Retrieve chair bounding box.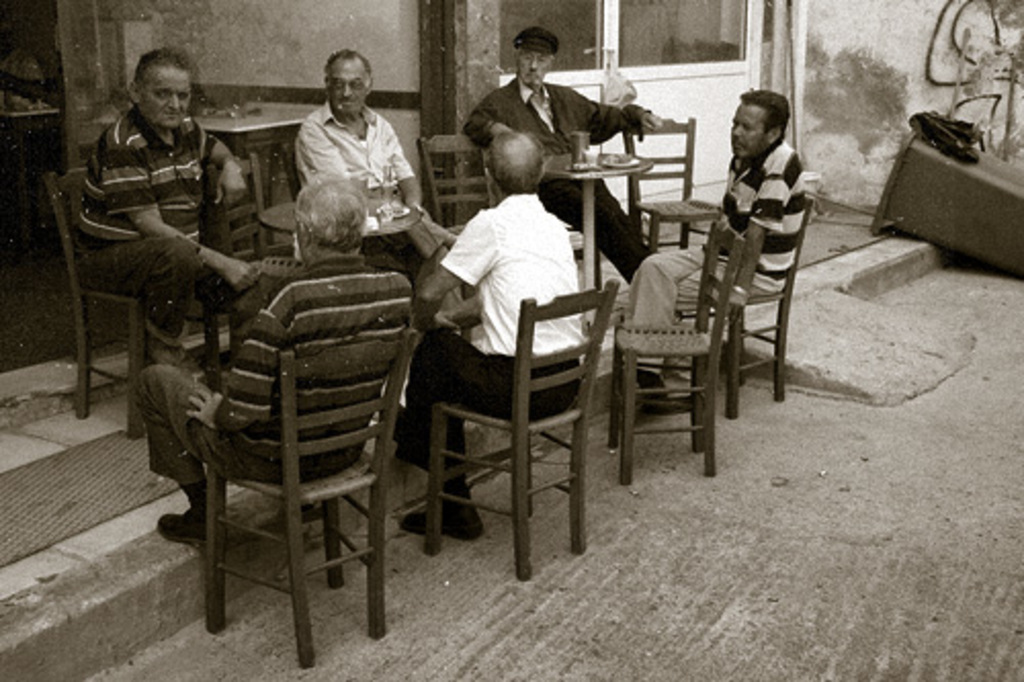
Bounding box: [612,219,748,494].
